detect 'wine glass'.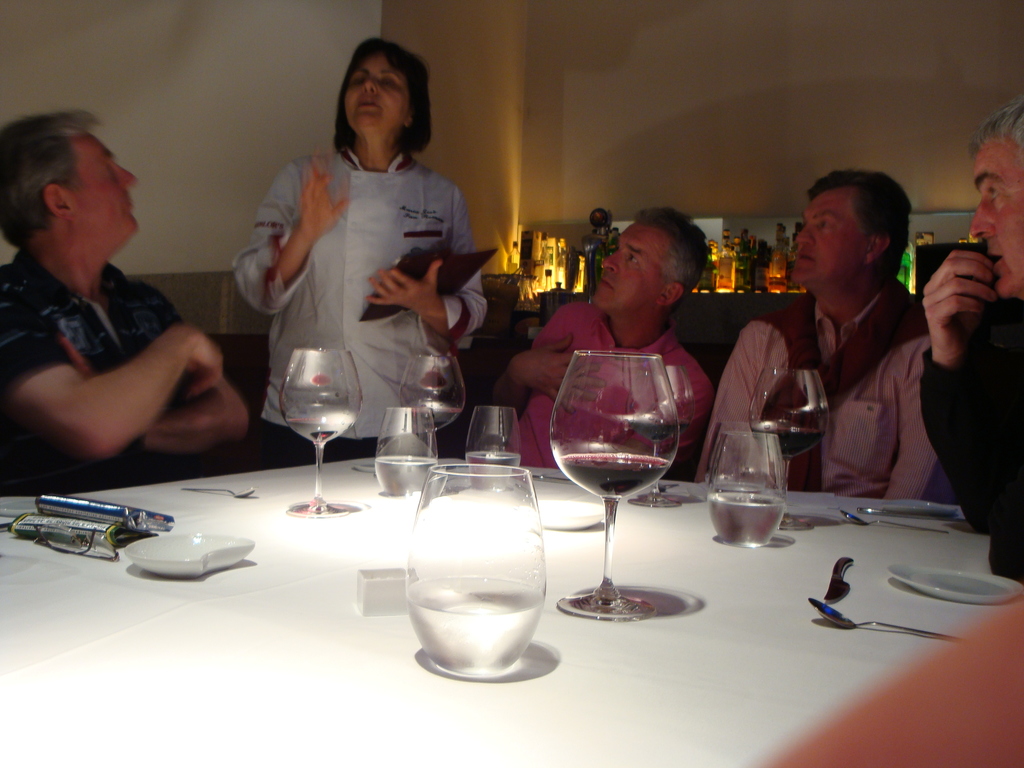
Detected at <region>396, 352, 468, 454</region>.
